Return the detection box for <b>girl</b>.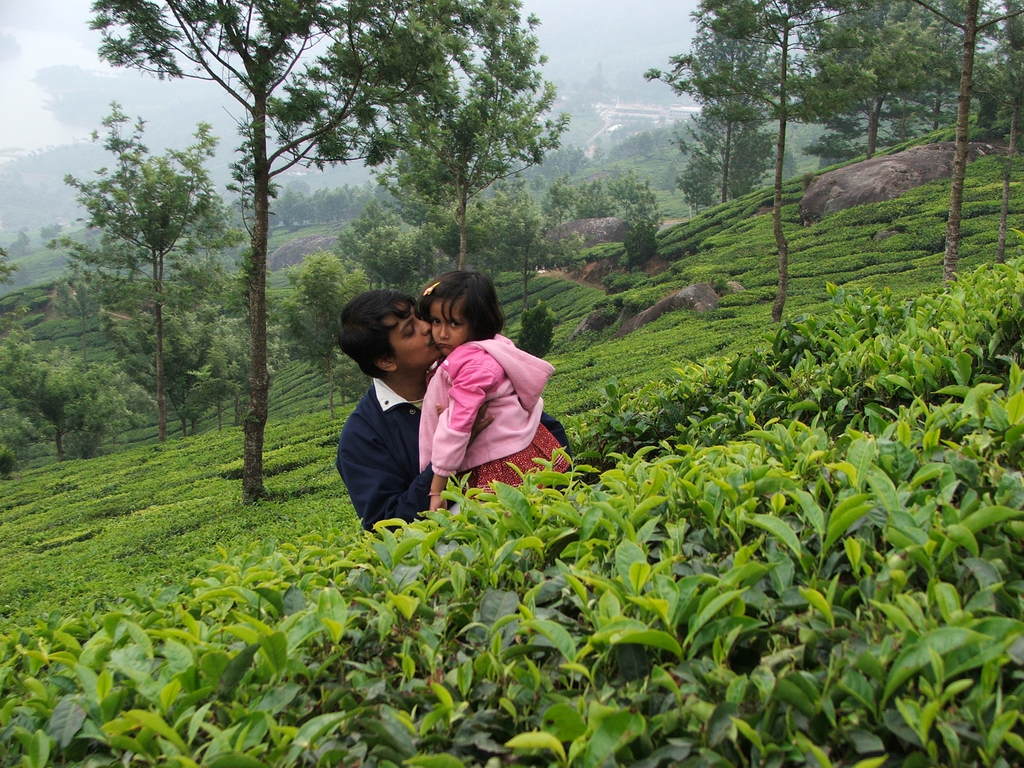
detection(392, 275, 582, 527).
